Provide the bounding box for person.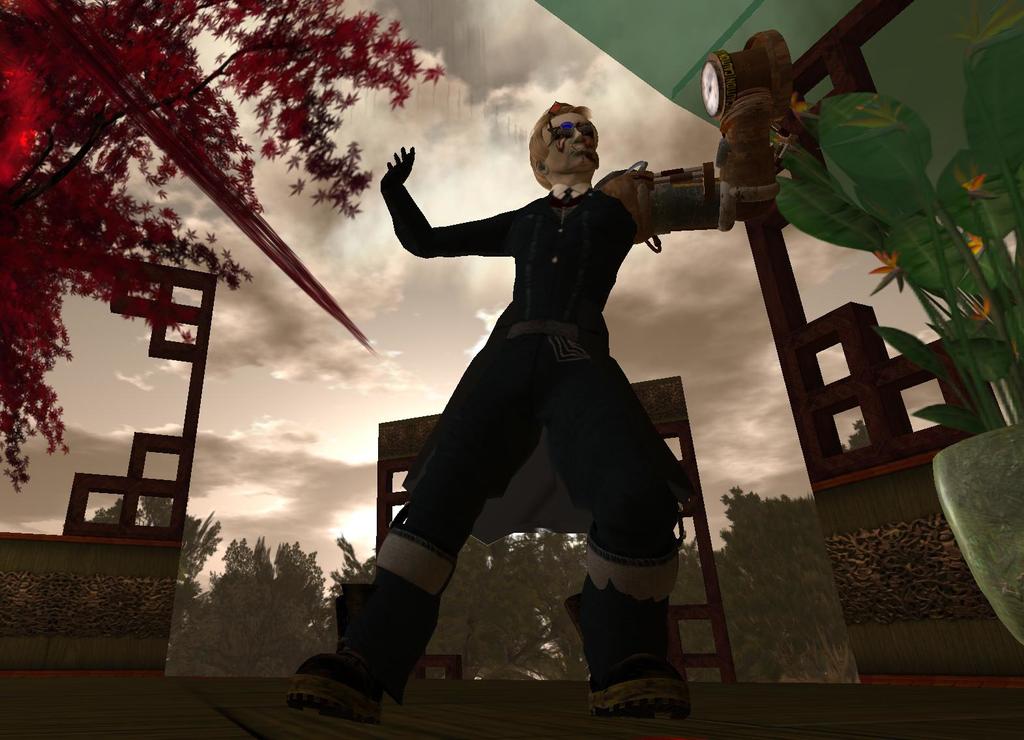
{"x1": 277, "y1": 79, "x2": 790, "y2": 727}.
